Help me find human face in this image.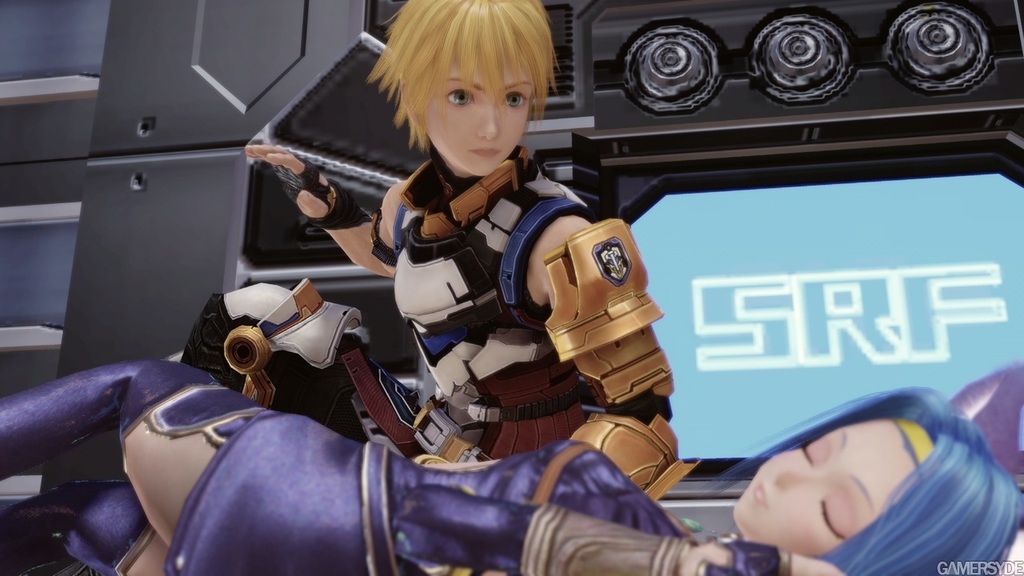
Found it: 732/402/954/562.
